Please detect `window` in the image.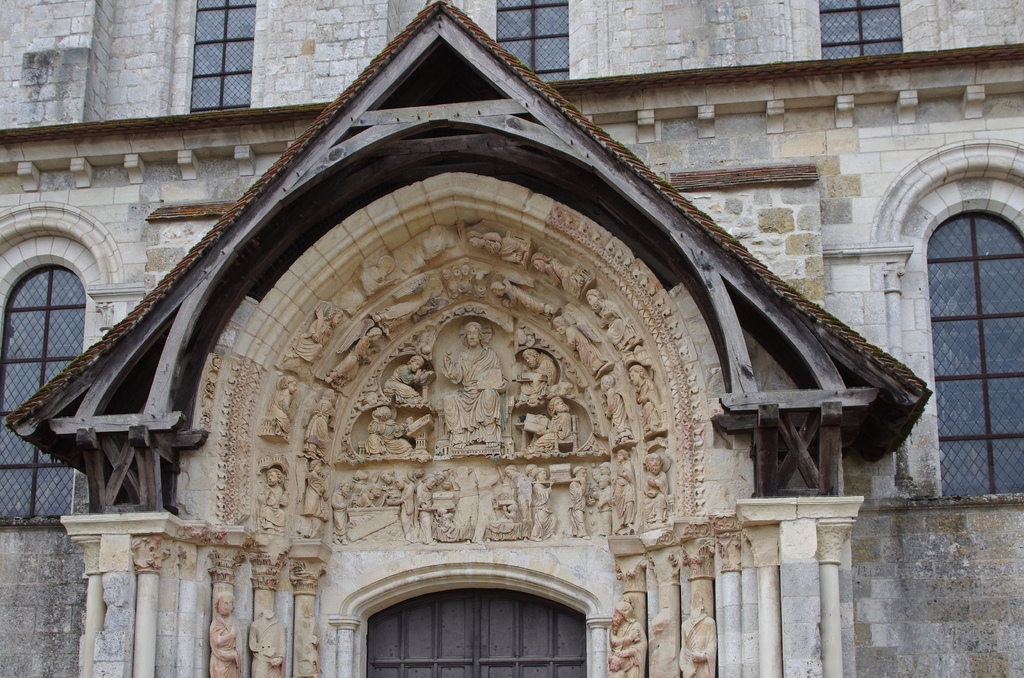
[156, 0, 267, 115].
